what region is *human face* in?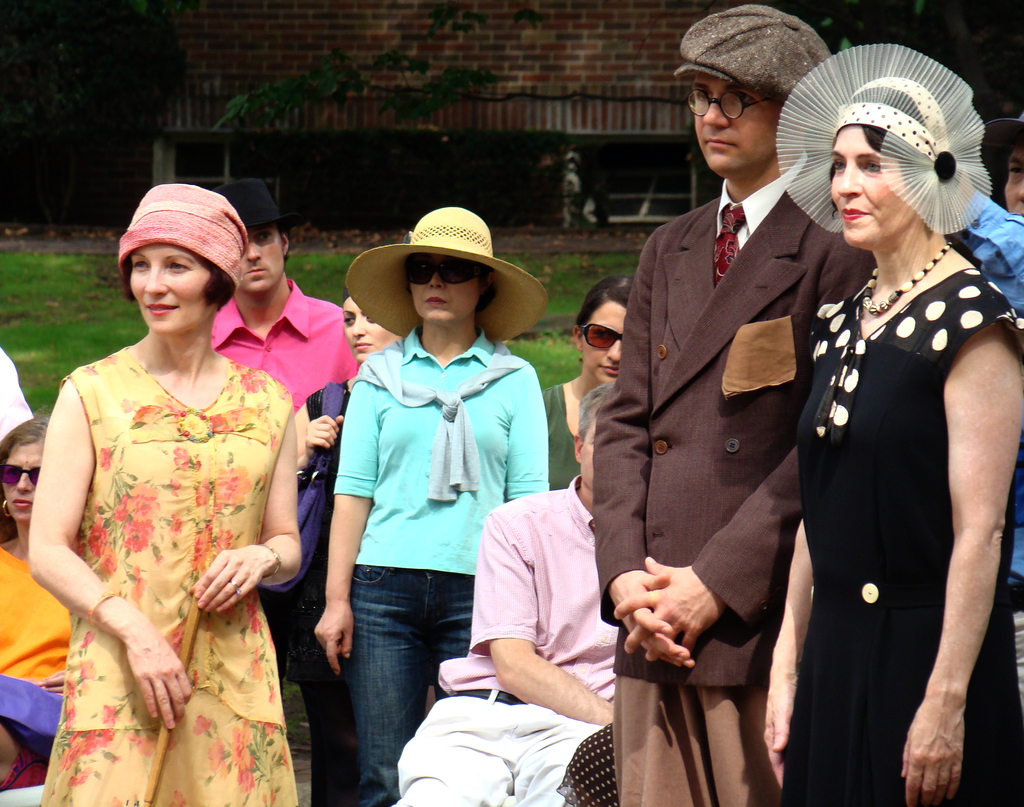
[691,74,783,171].
